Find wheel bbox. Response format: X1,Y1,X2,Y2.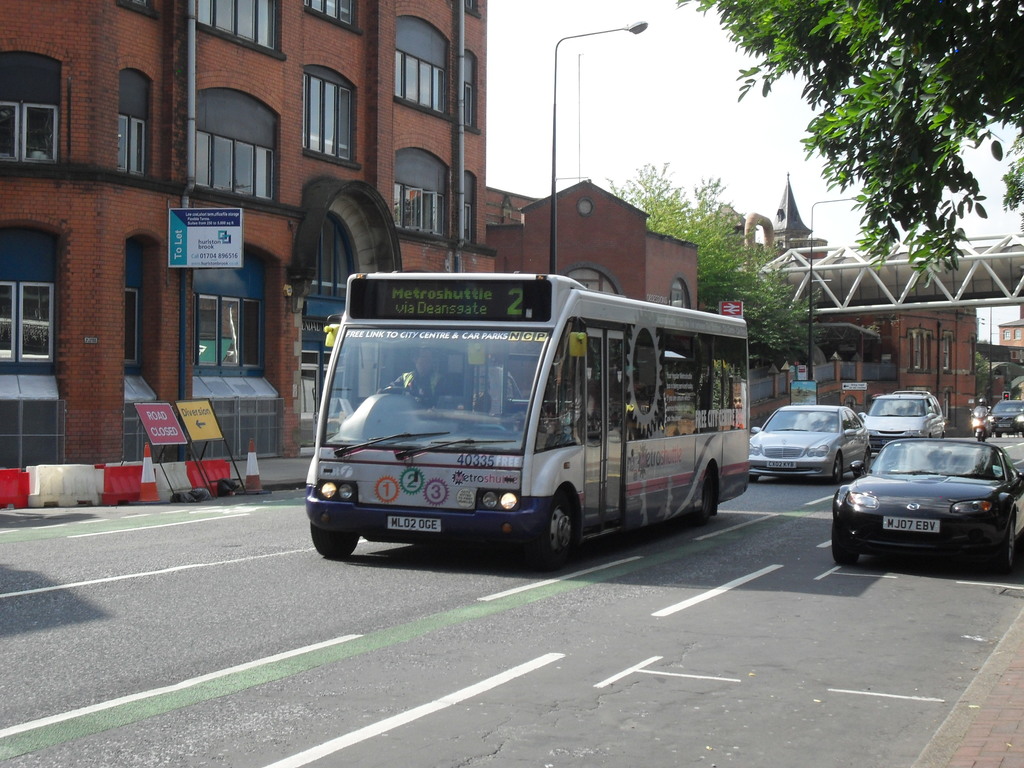
381,387,428,402.
